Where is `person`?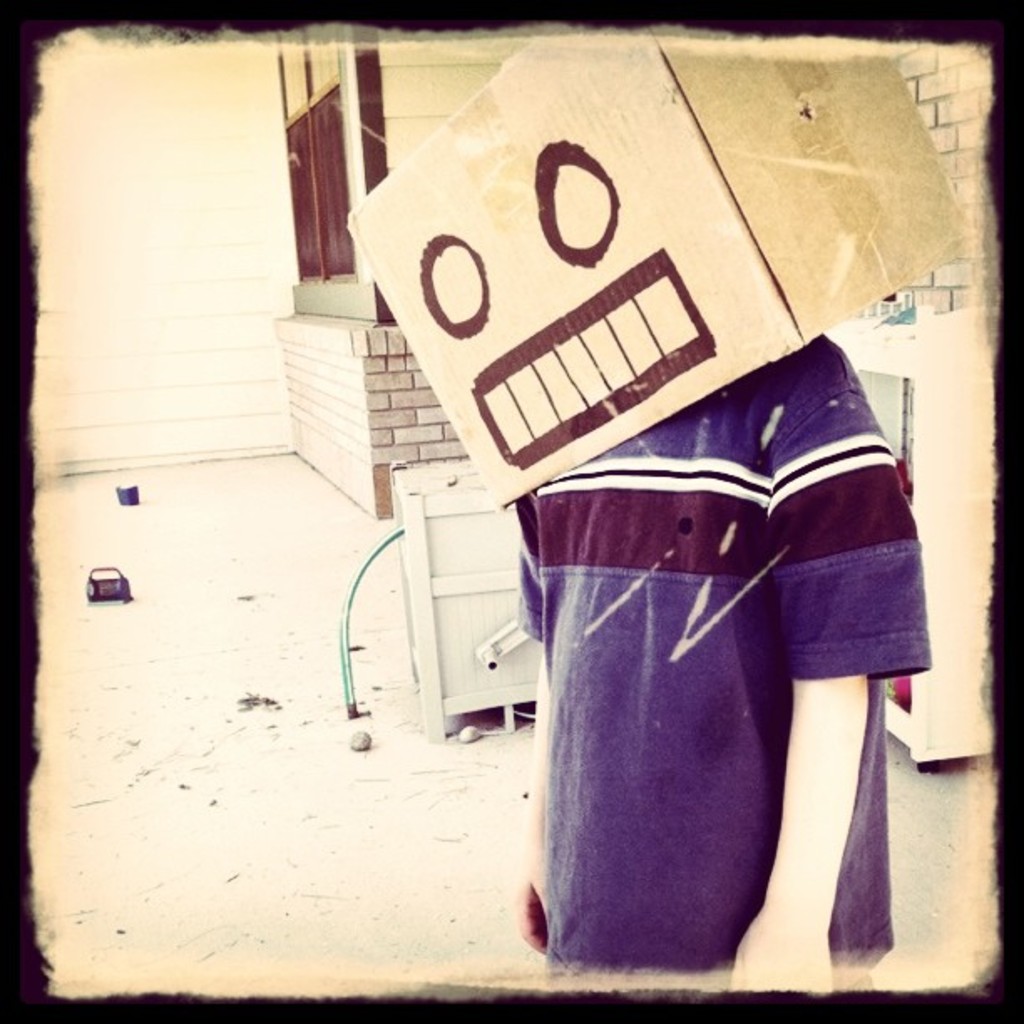
(586, 234, 952, 996).
